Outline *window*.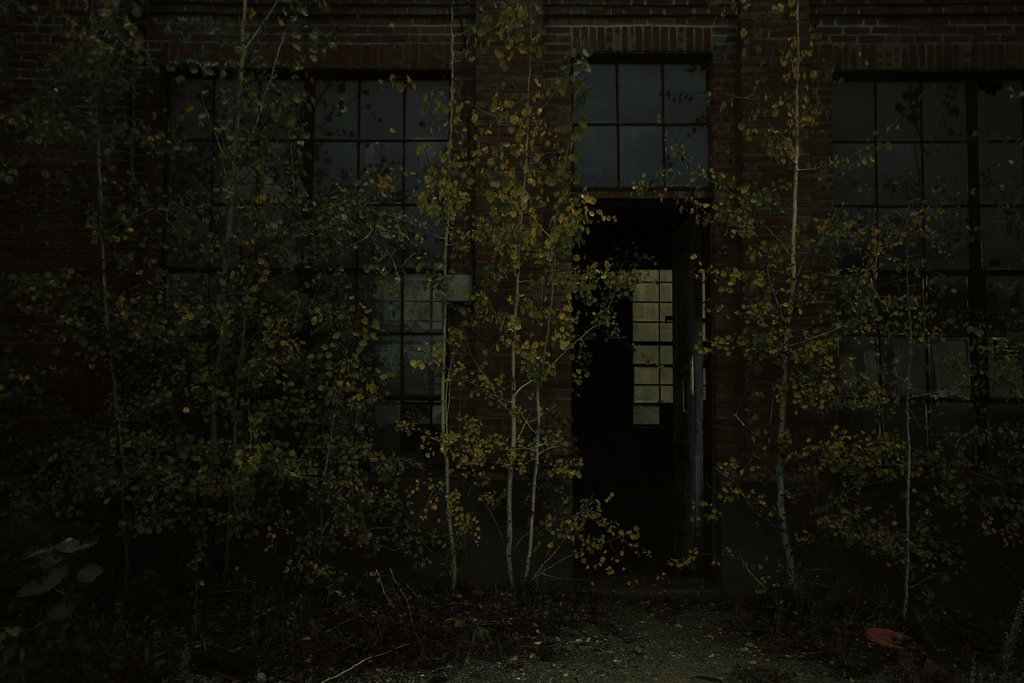
Outline: bbox=[586, 31, 717, 185].
